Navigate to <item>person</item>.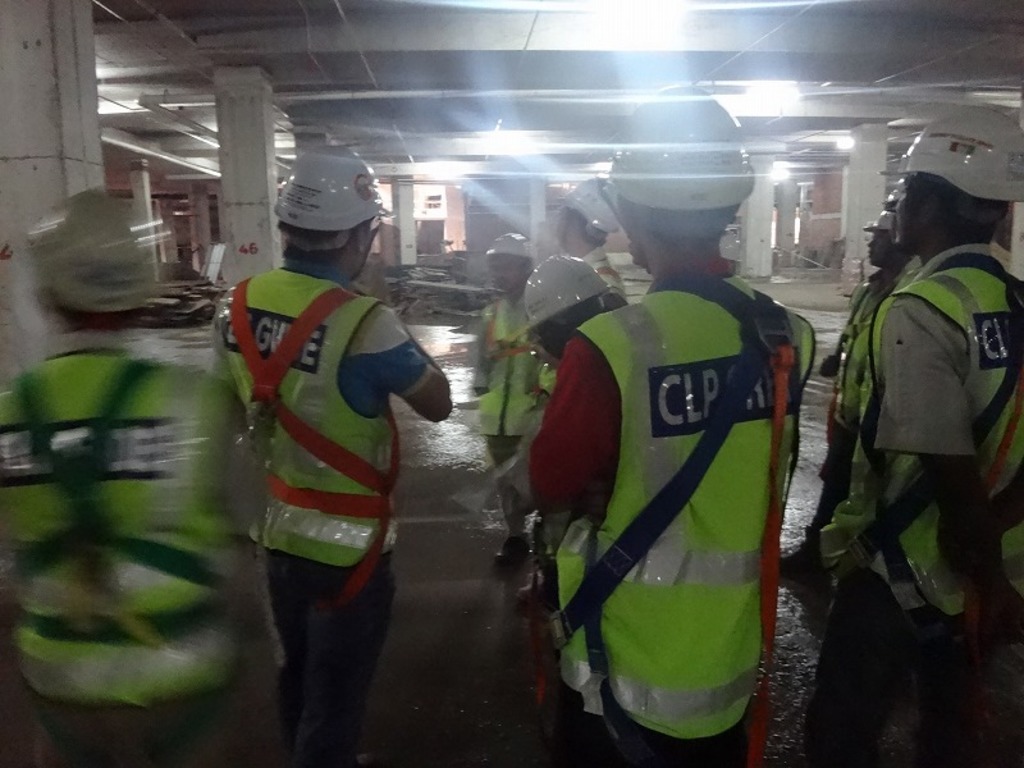
Navigation target: [465,238,548,561].
